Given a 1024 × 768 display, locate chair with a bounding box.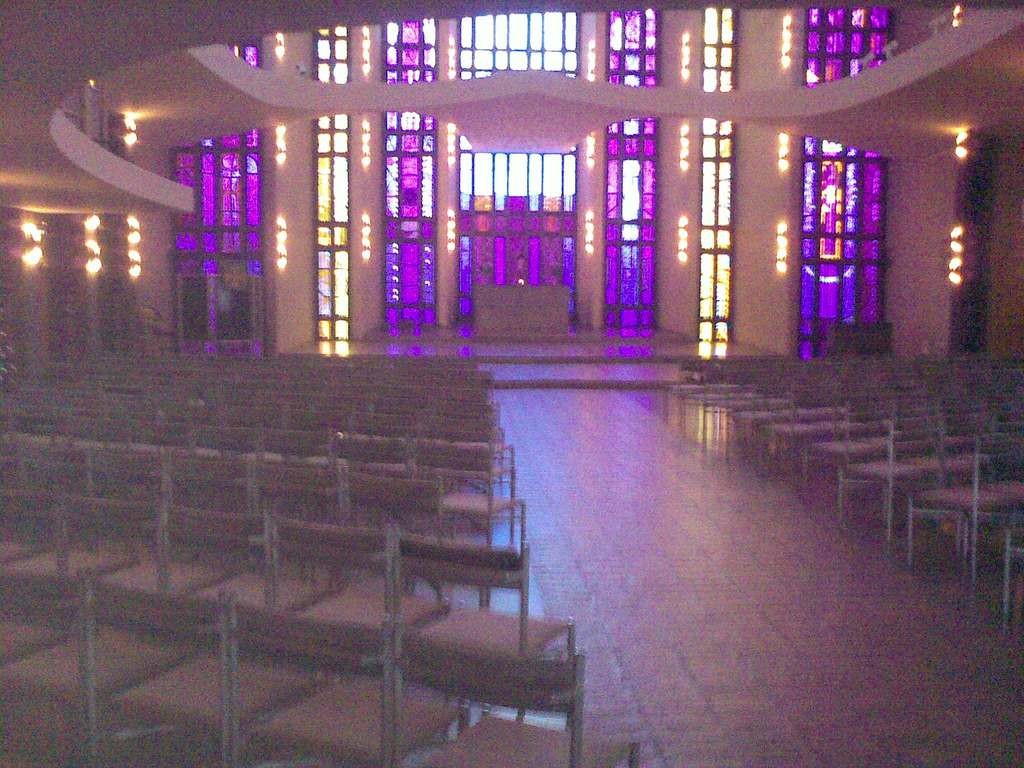
Located: crop(257, 431, 342, 496).
